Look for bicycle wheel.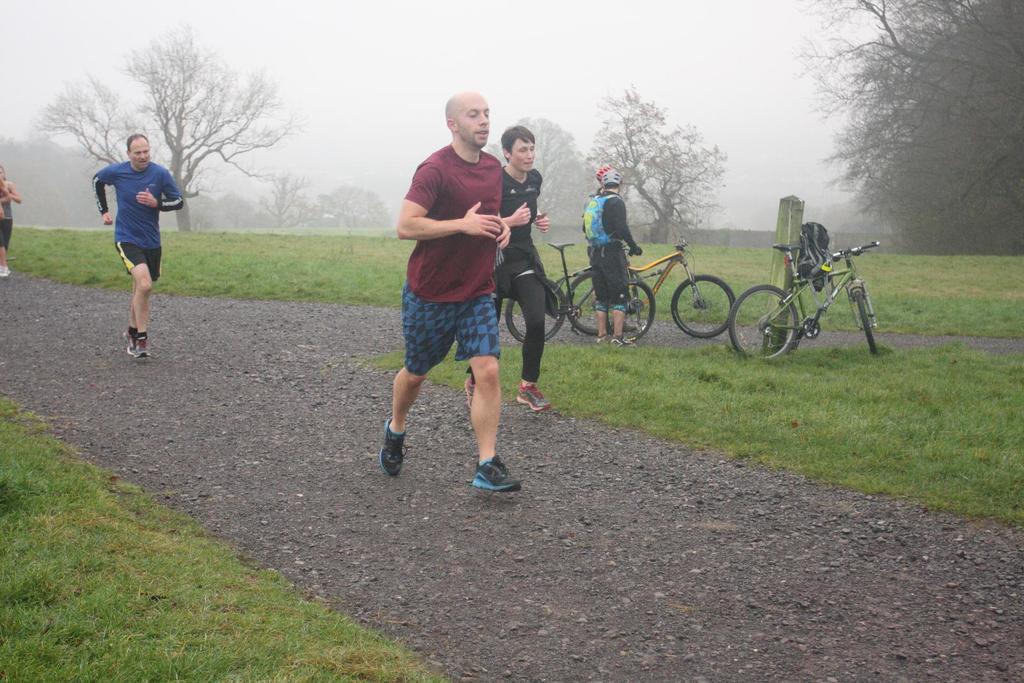
Found: [left=563, top=271, right=604, bottom=335].
